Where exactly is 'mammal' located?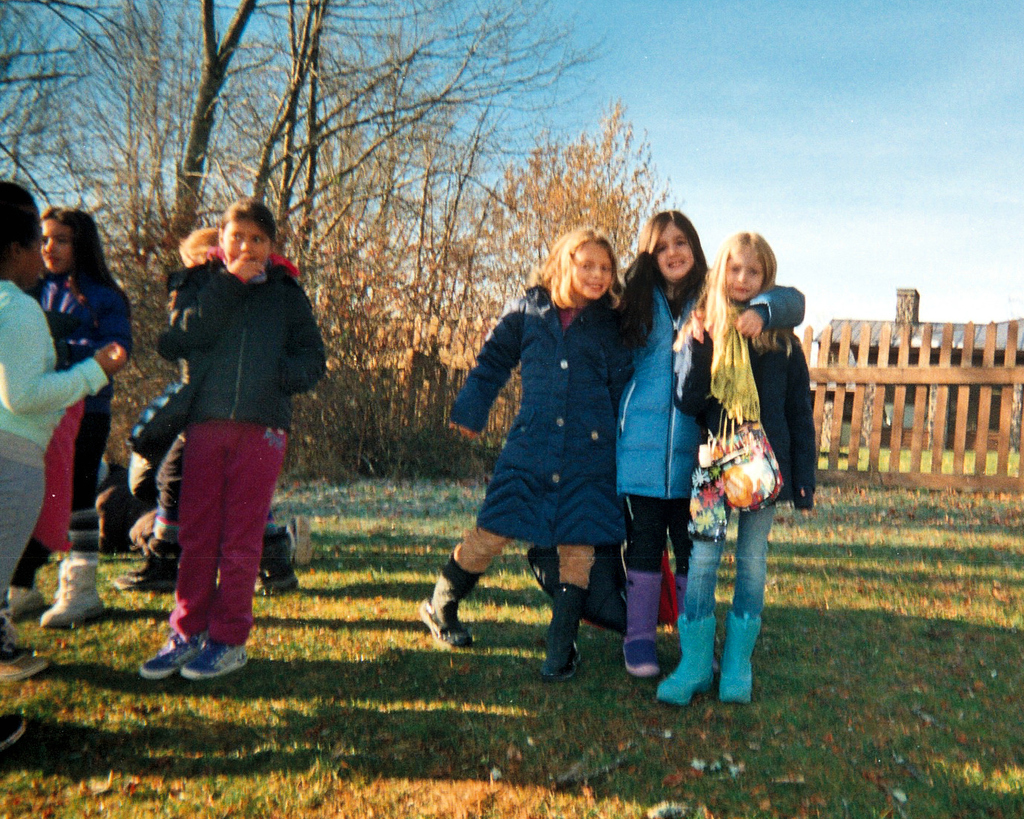
Its bounding box is rect(146, 193, 330, 679).
